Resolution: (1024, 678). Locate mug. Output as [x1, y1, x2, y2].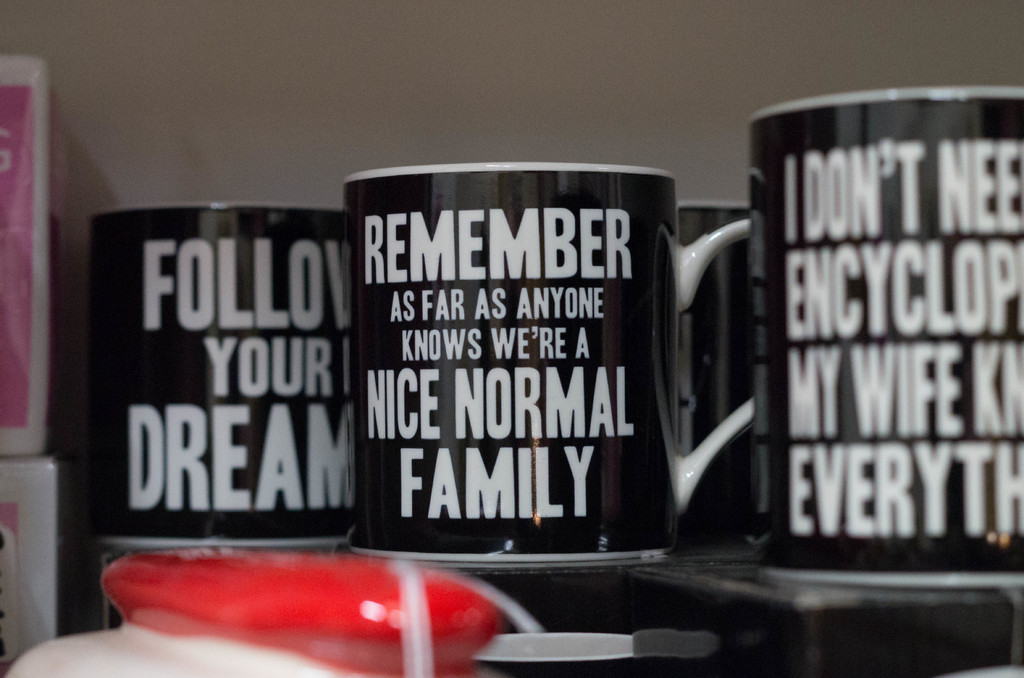
[671, 199, 745, 531].
